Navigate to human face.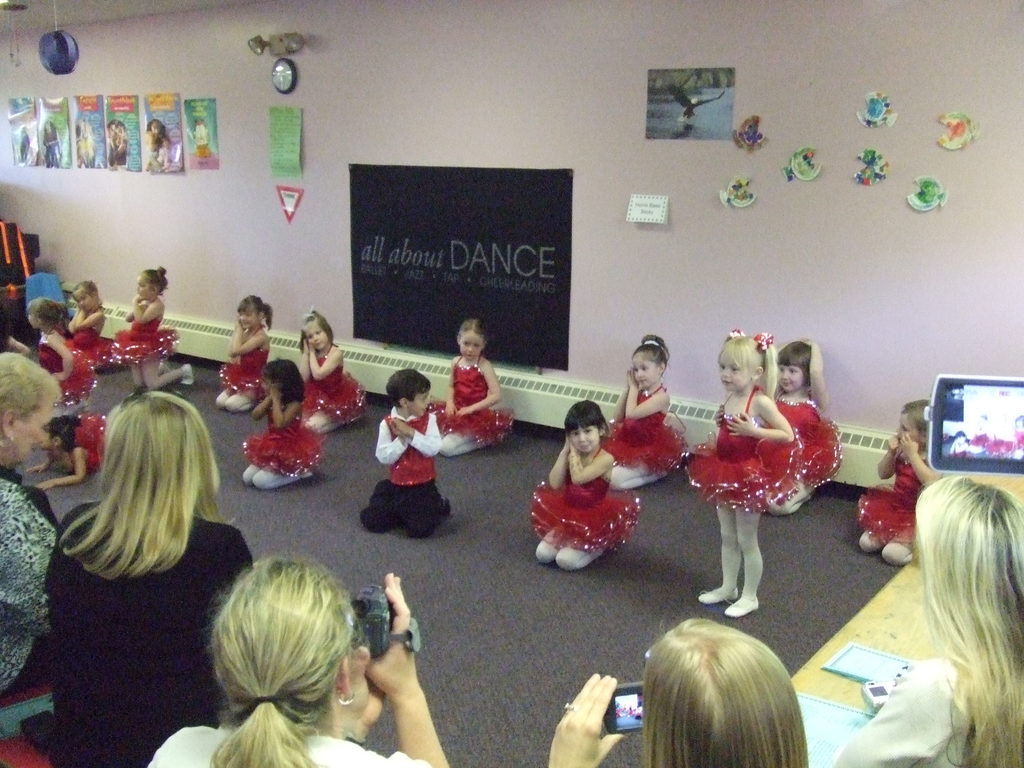
Navigation target: [left=778, top=365, right=804, bottom=394].
